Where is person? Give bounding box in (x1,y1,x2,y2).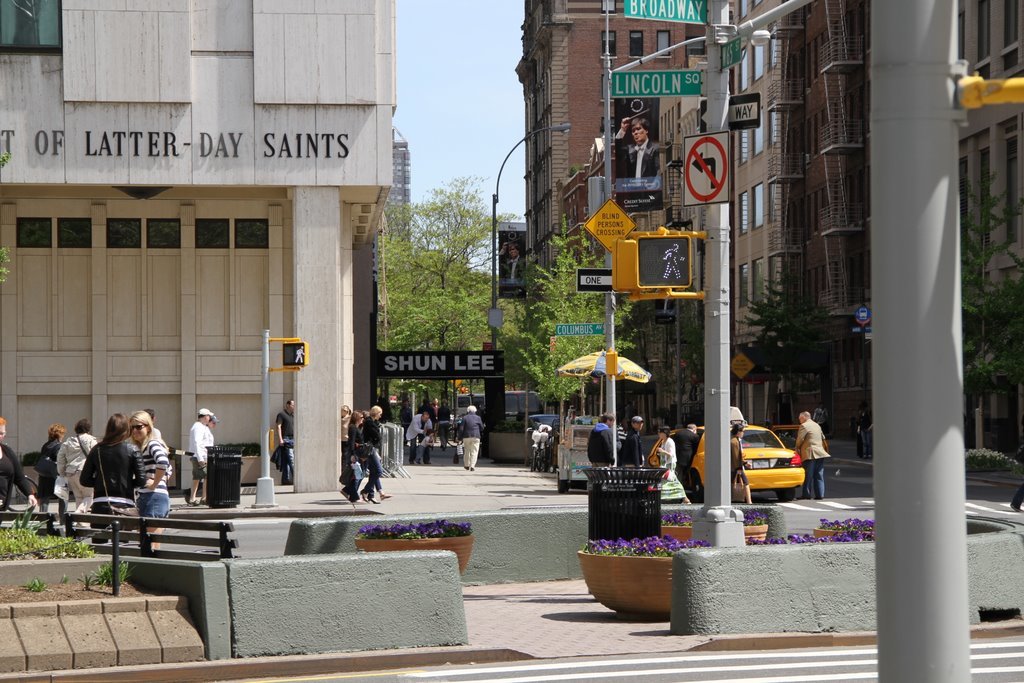
(609,106,667,182).
